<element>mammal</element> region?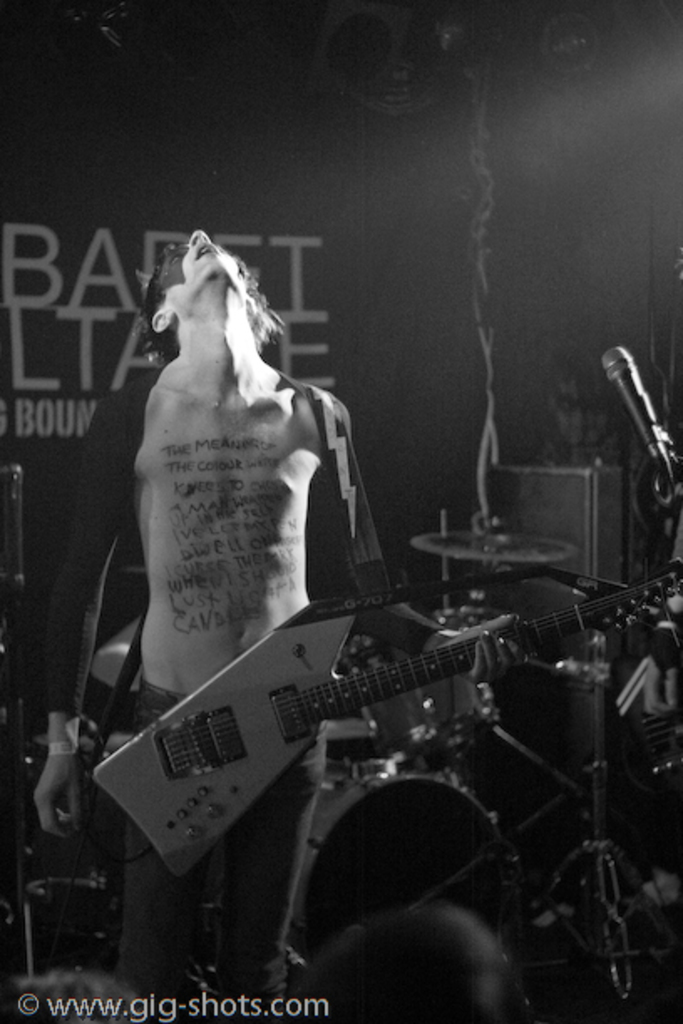
<bbox>5, 960, 159, 1022</bbox>
